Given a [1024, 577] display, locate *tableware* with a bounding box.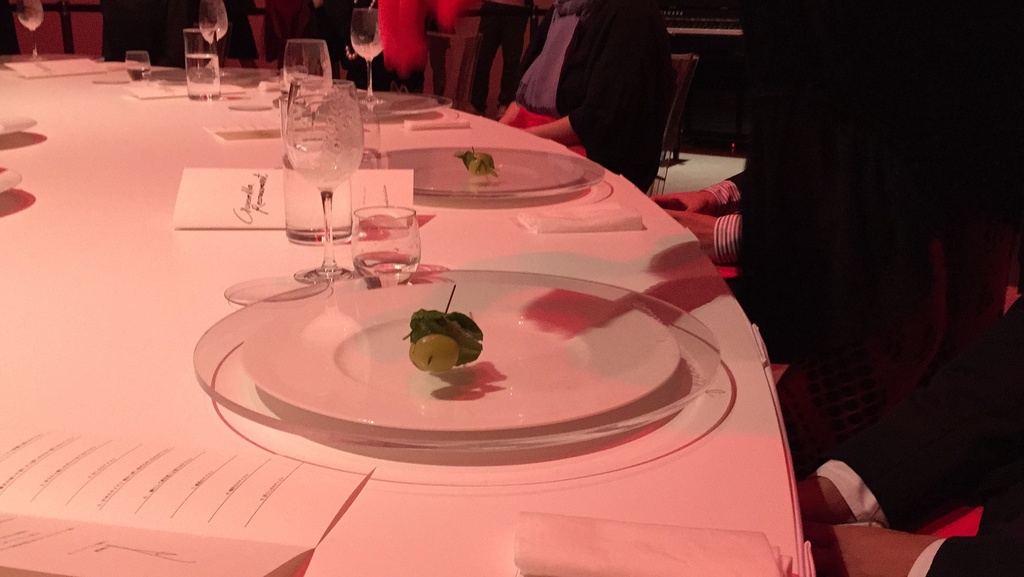
Located: detection(237, 269, 685, 434).
